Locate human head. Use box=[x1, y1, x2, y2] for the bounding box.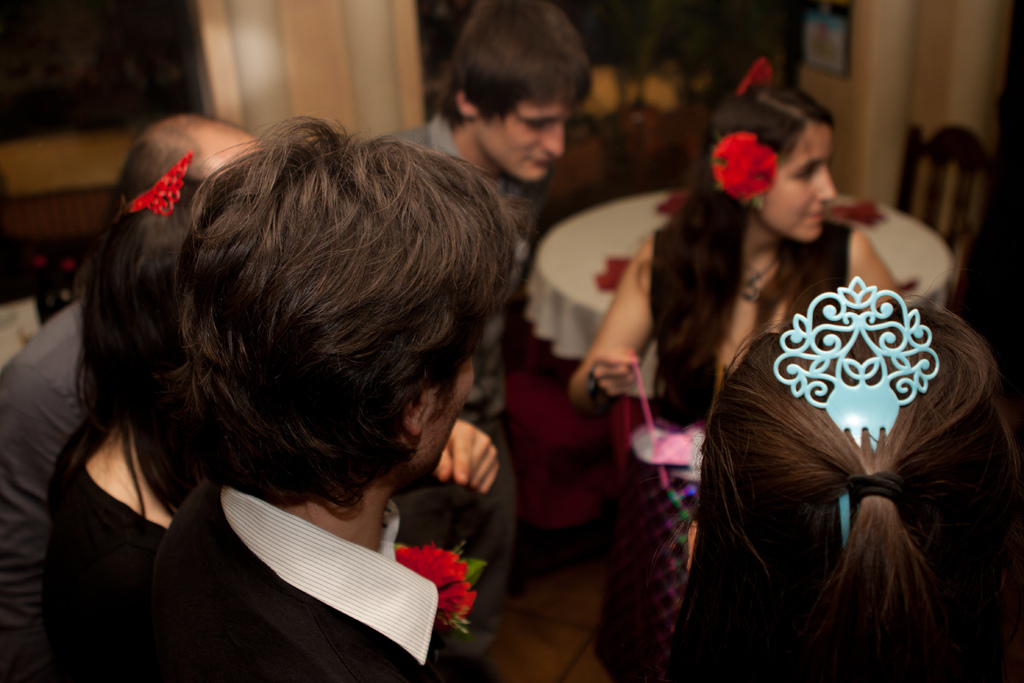
box=[687, 296, 1023, 682].
